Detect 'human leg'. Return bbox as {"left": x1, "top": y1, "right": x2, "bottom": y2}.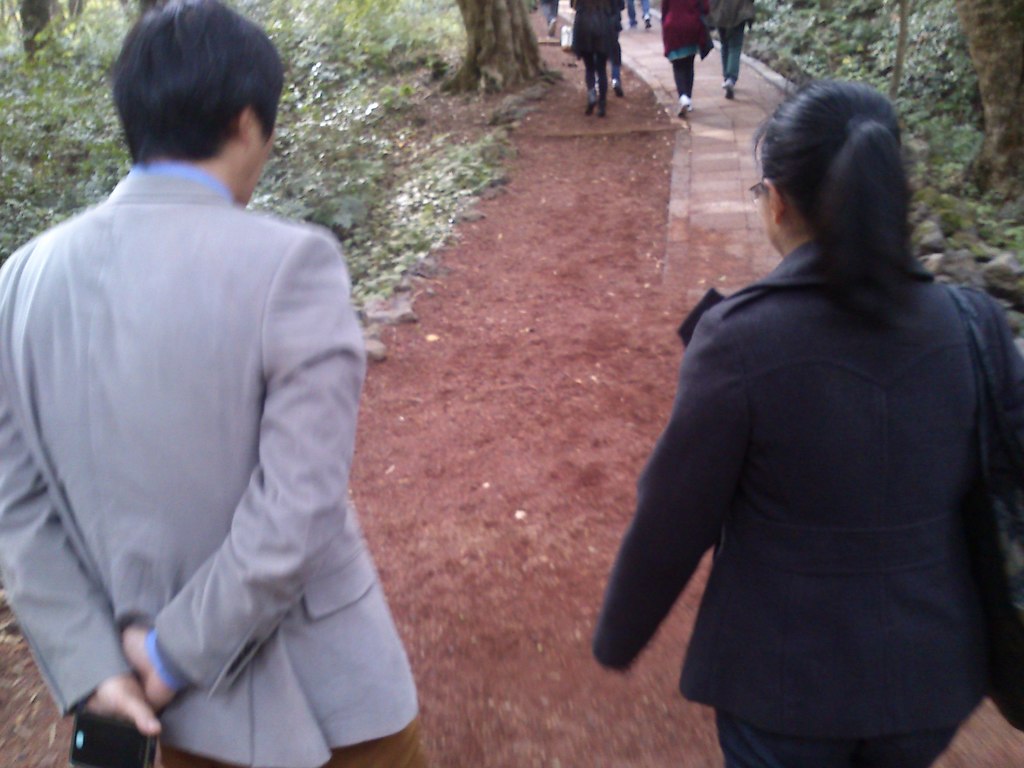
{"left": 680, "top": 31, "right": 701, "bottom": 115}.
